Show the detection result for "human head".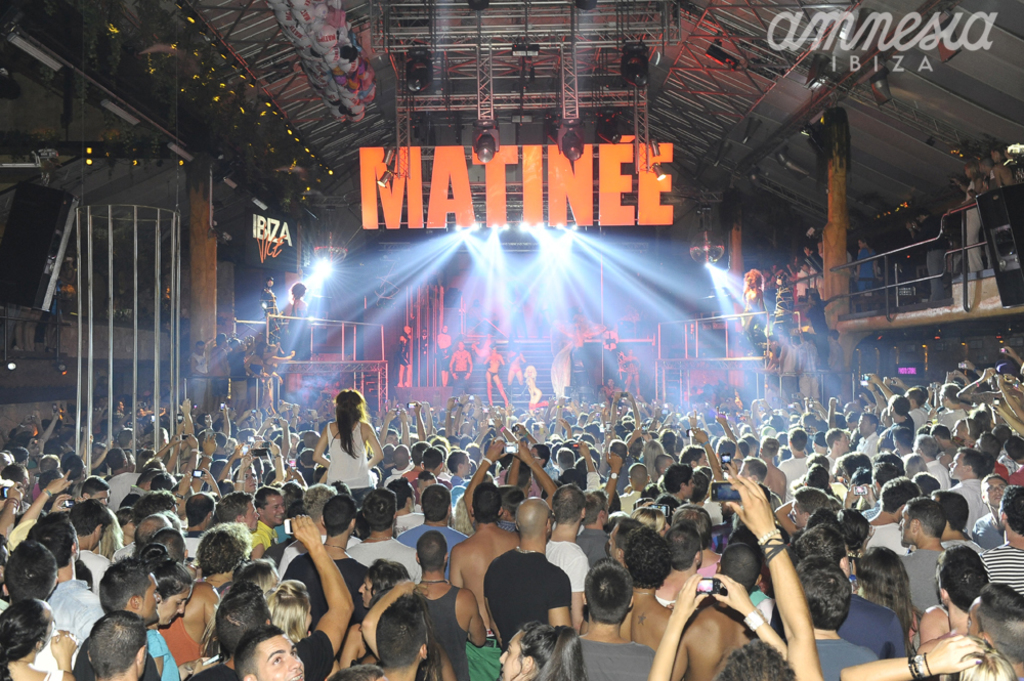
(x1=257, y1=490, x2=283, y2=526).
